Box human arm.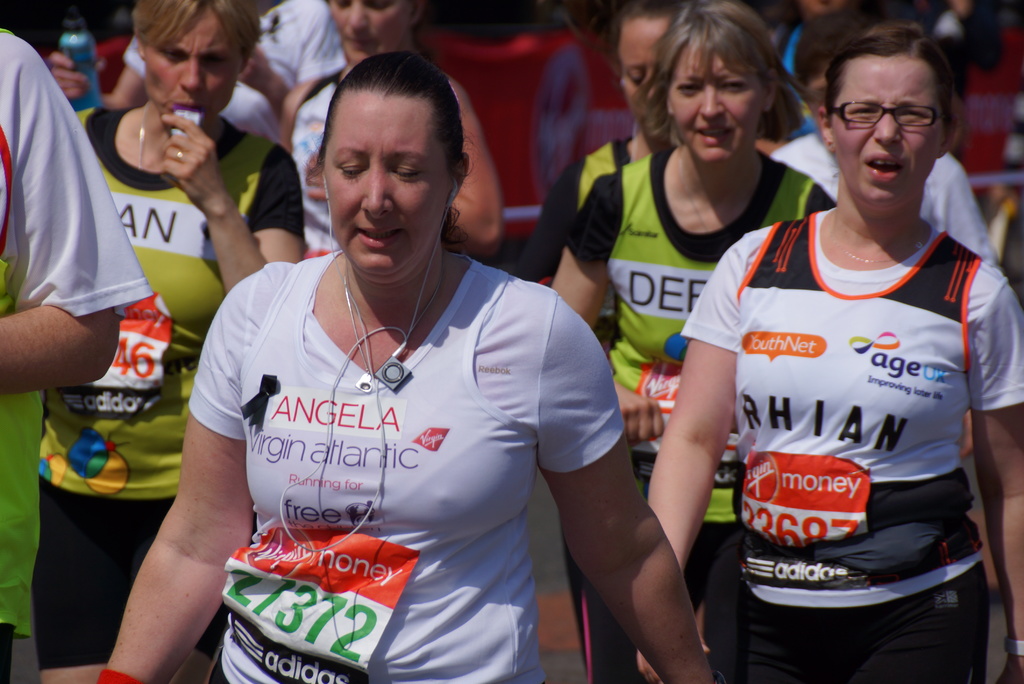
160/116/307/294.
